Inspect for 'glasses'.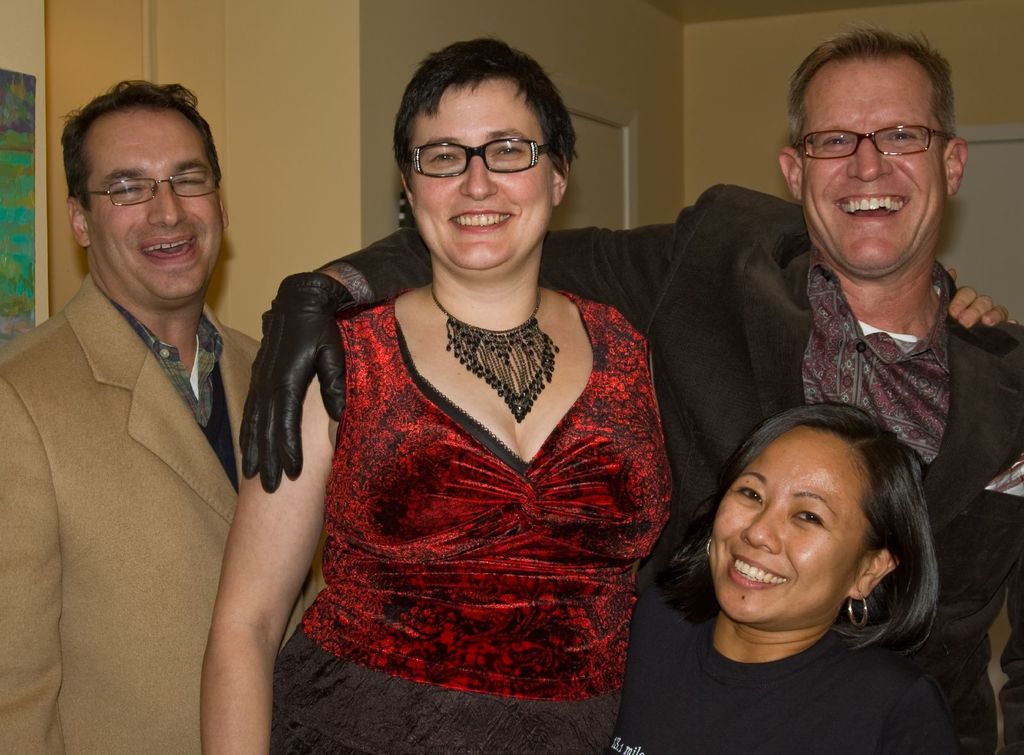
Inspection: pyautogui.locateOnScreen(83, 163, 228, 214).
